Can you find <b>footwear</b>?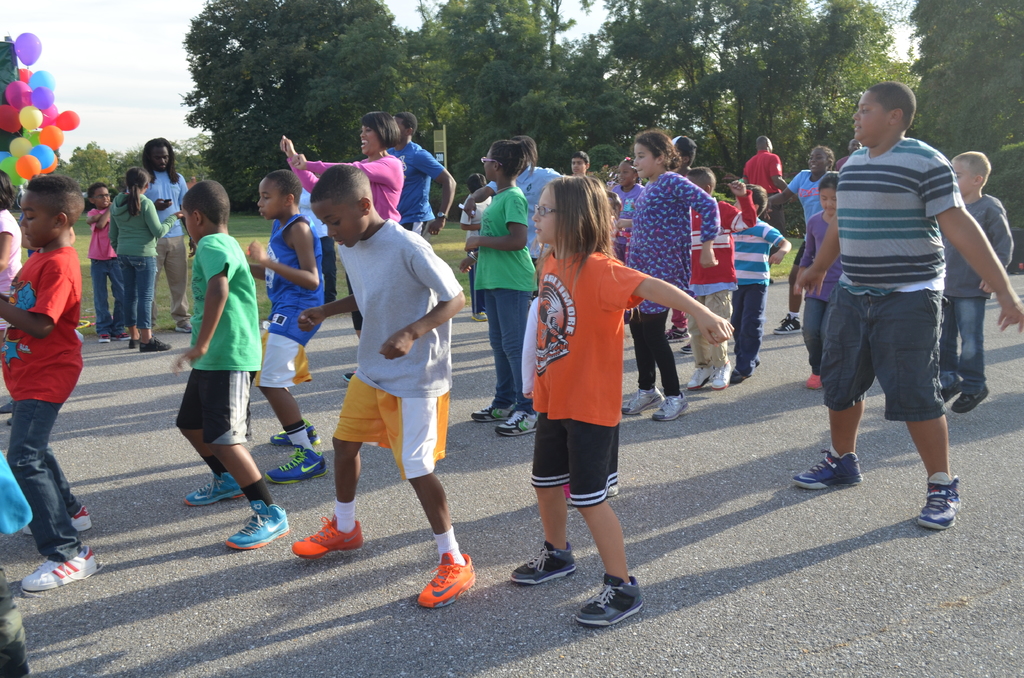
Yes, bounding box: x1=913 y1=471 x2=968 y2=528.
